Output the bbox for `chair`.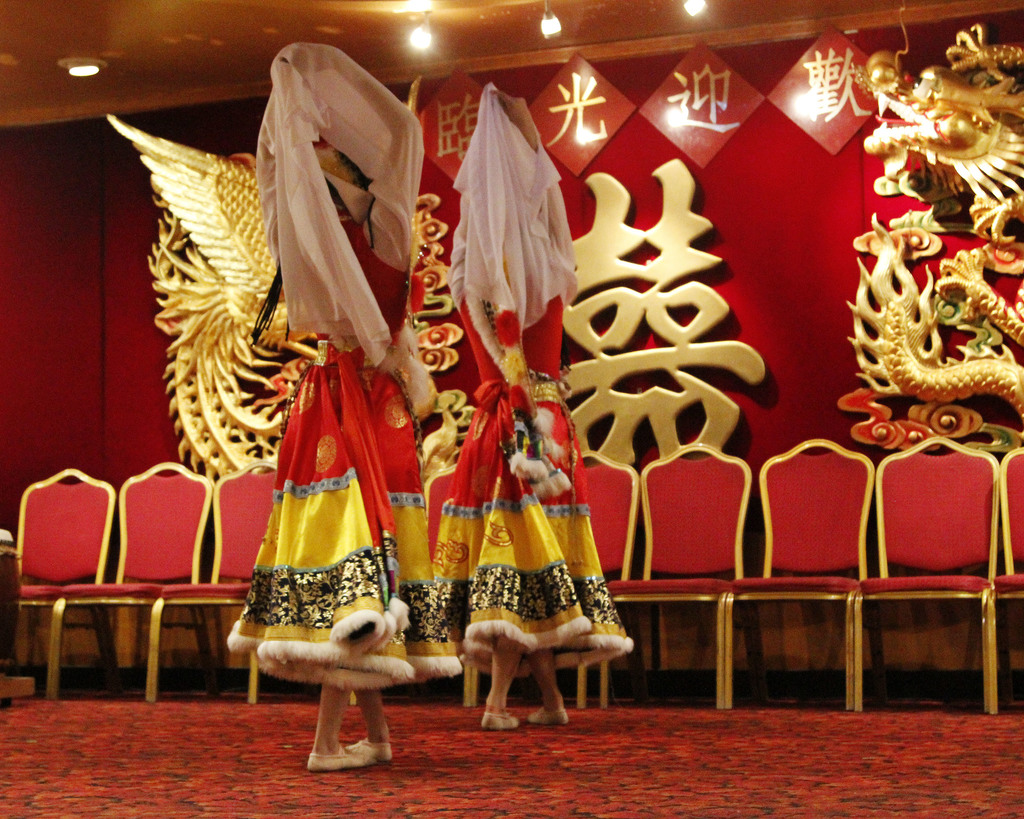
locate(486, 445, 637, 717).
